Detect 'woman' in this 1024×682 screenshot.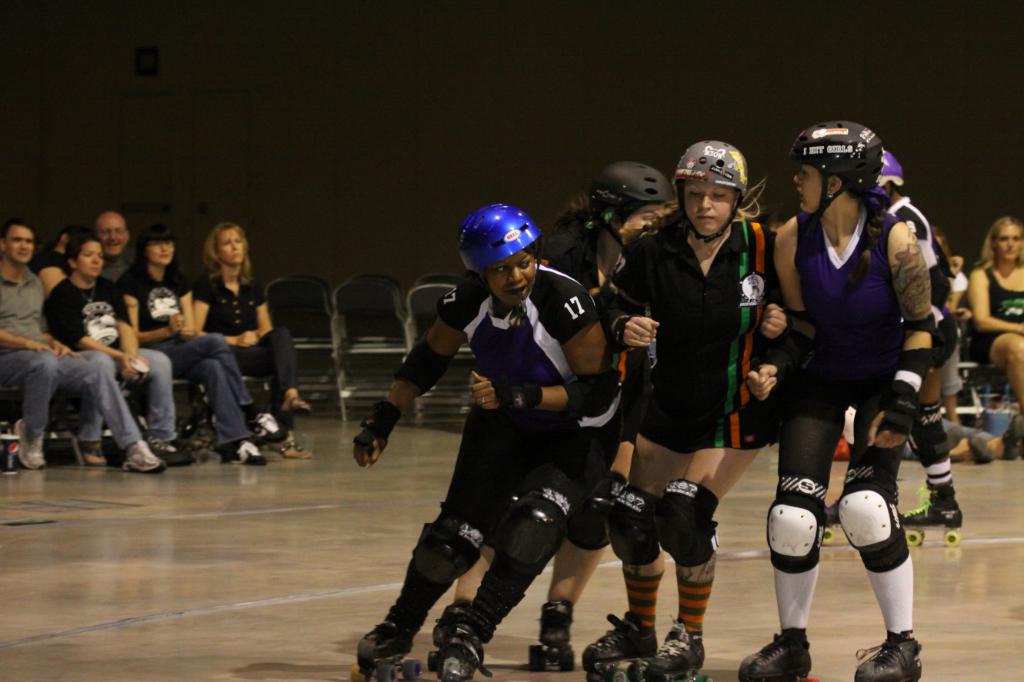
Detection: {"left": 192, "top": 225, "right": 314, "bottom": 459}.
